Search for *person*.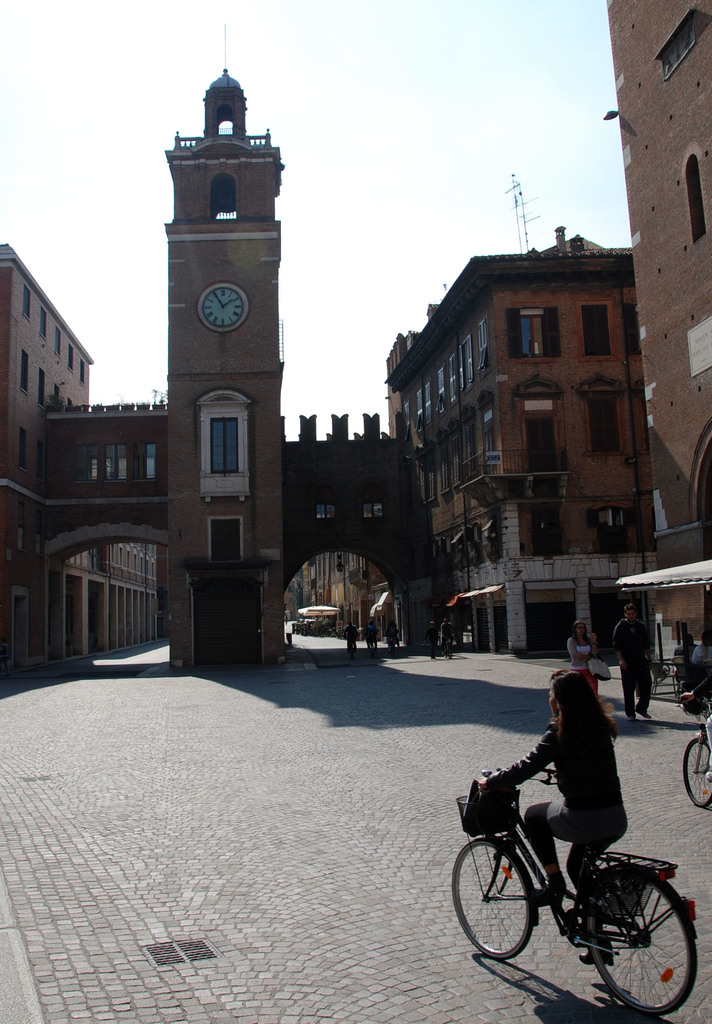
Found at (left=674, top=634, right=699, bottom=657).
